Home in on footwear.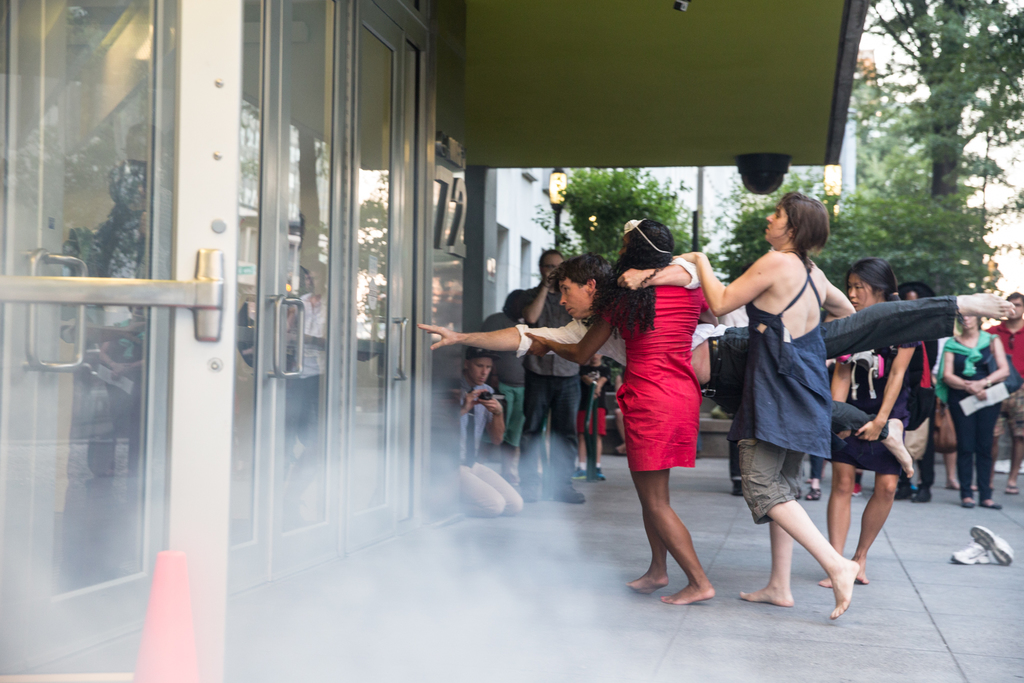
Homed in at 570 470 589 479.
